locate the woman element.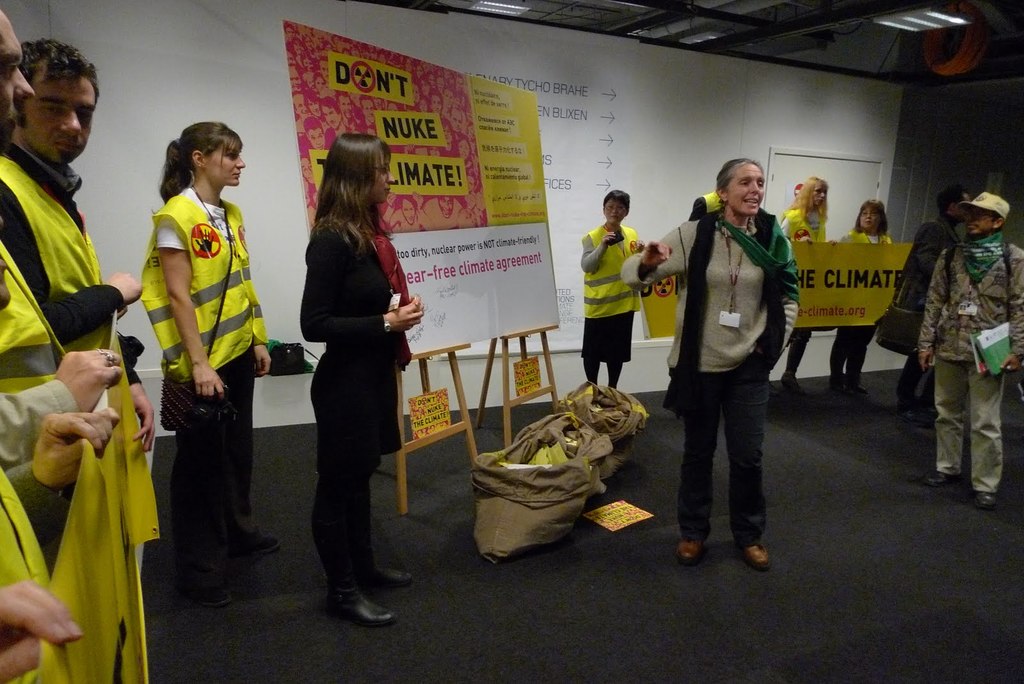
Element bbox: left=280, top=134, right=424, bottom=614.
